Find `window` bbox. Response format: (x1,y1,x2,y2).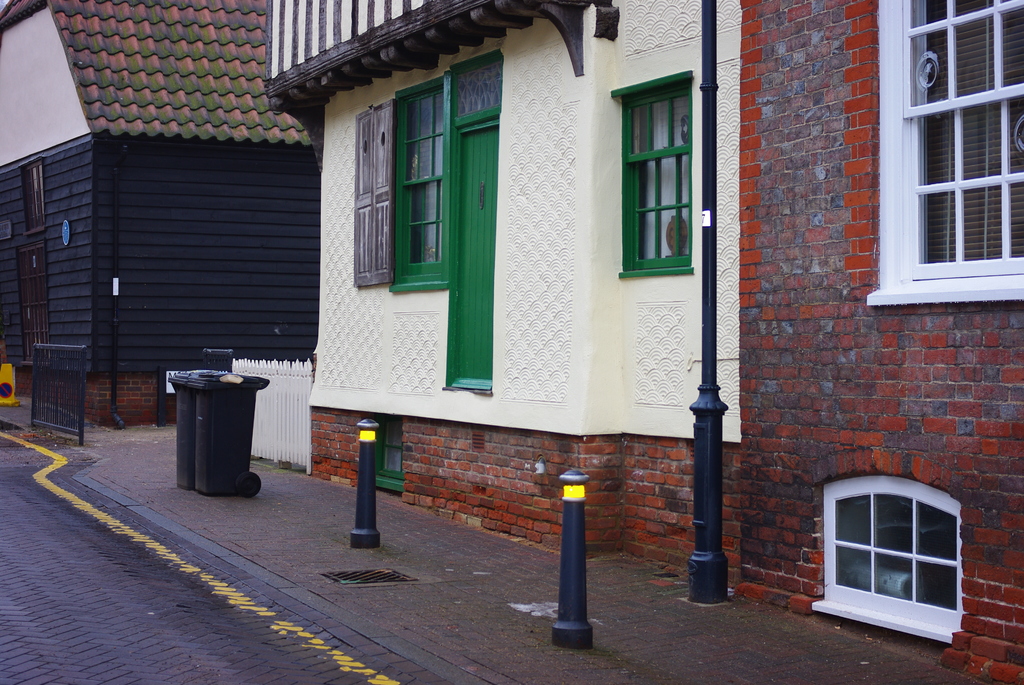
(615,76,695,274).
